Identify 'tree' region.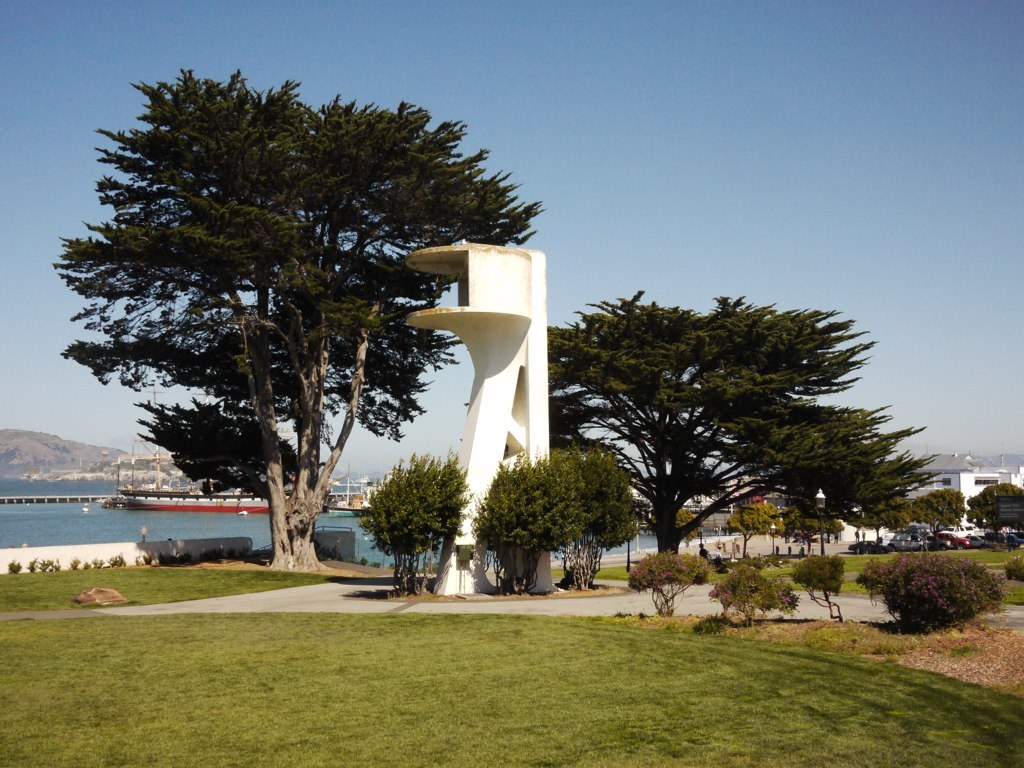
Region: bbox(654, 503, 707, 550).
